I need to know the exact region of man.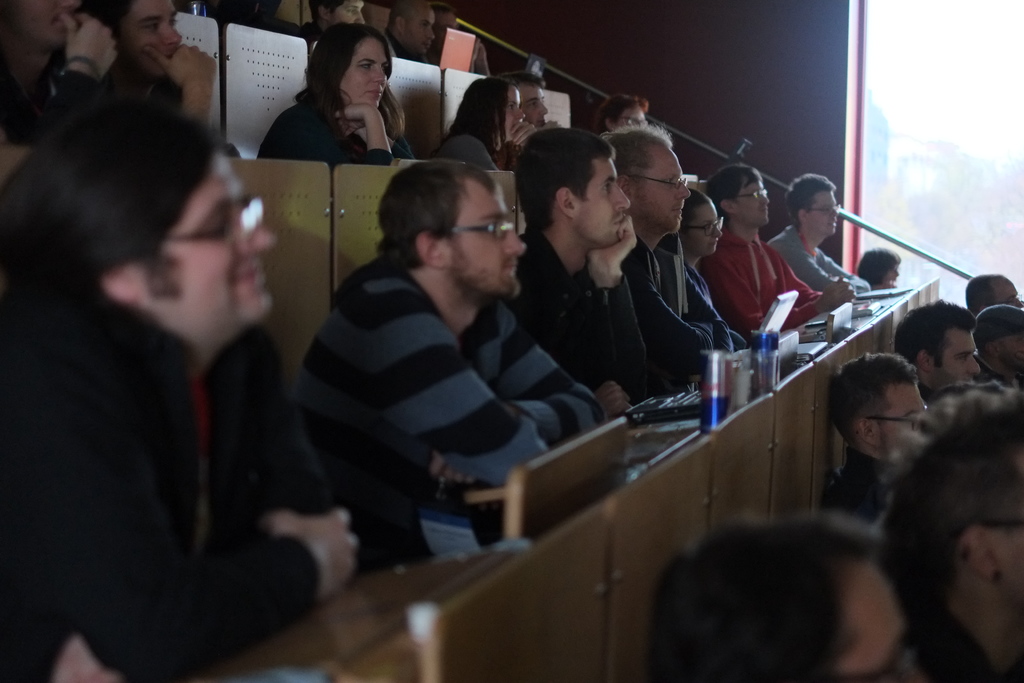
Region: (left=949, top=273, right=1023, bottom=307).
